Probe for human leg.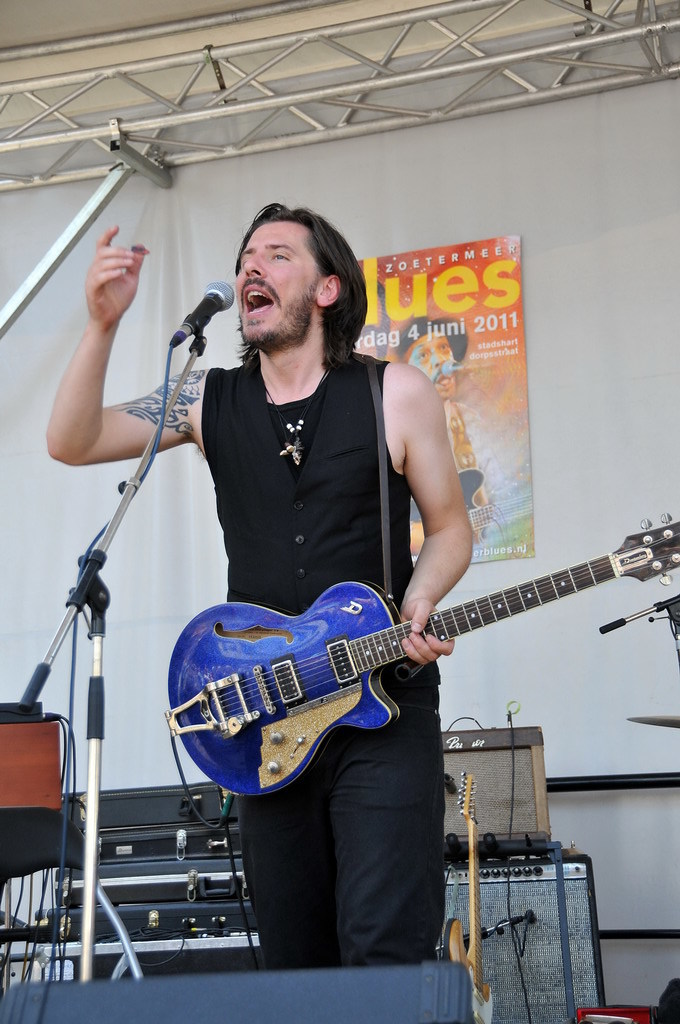
Probe result: locate(237, 727, 332, 957).
